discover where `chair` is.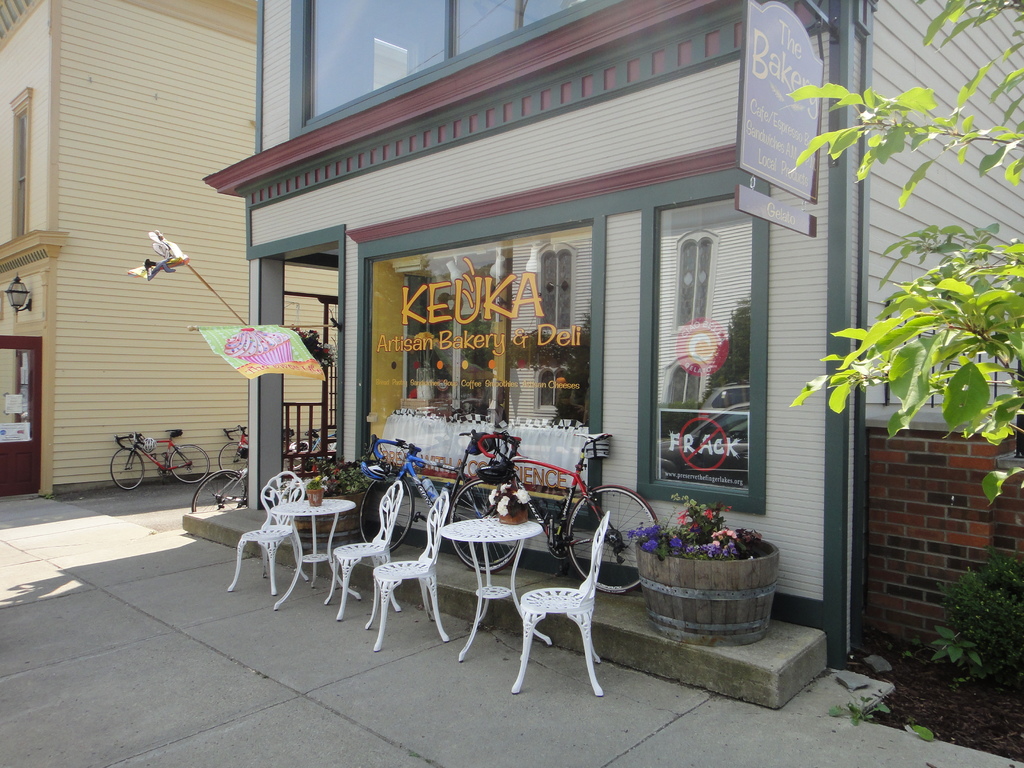
Discovered at [224, 470, 309, 600].
